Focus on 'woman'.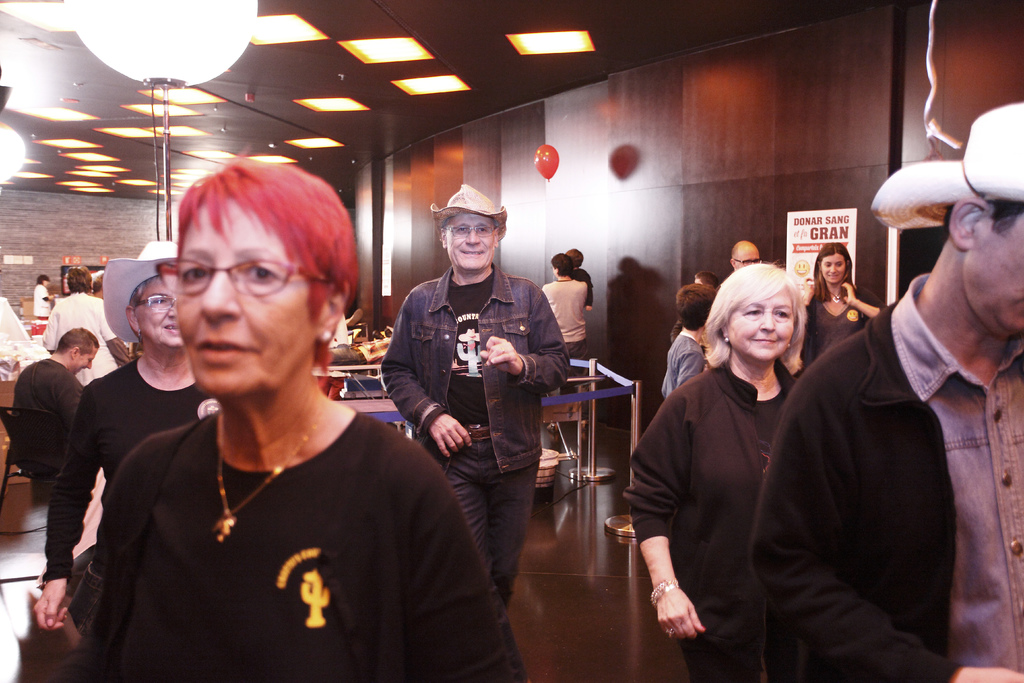
Focused at pyautogui.locateOnScreen(802, 245, 881, 357).
